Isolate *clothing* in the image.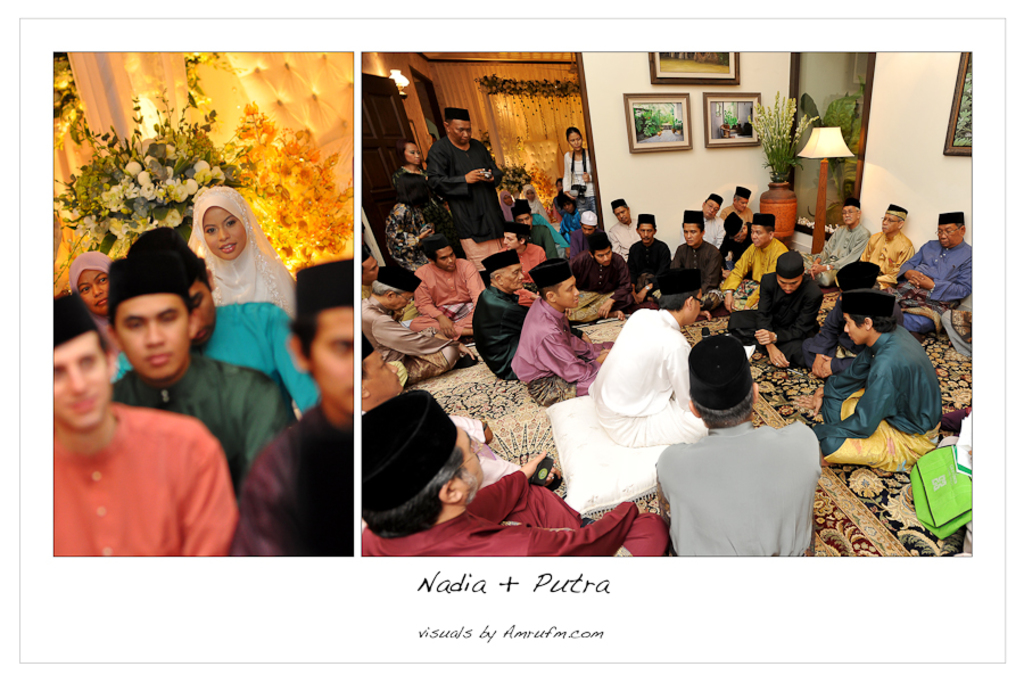
Isolated region: rect(625, 234, 672, 299).
